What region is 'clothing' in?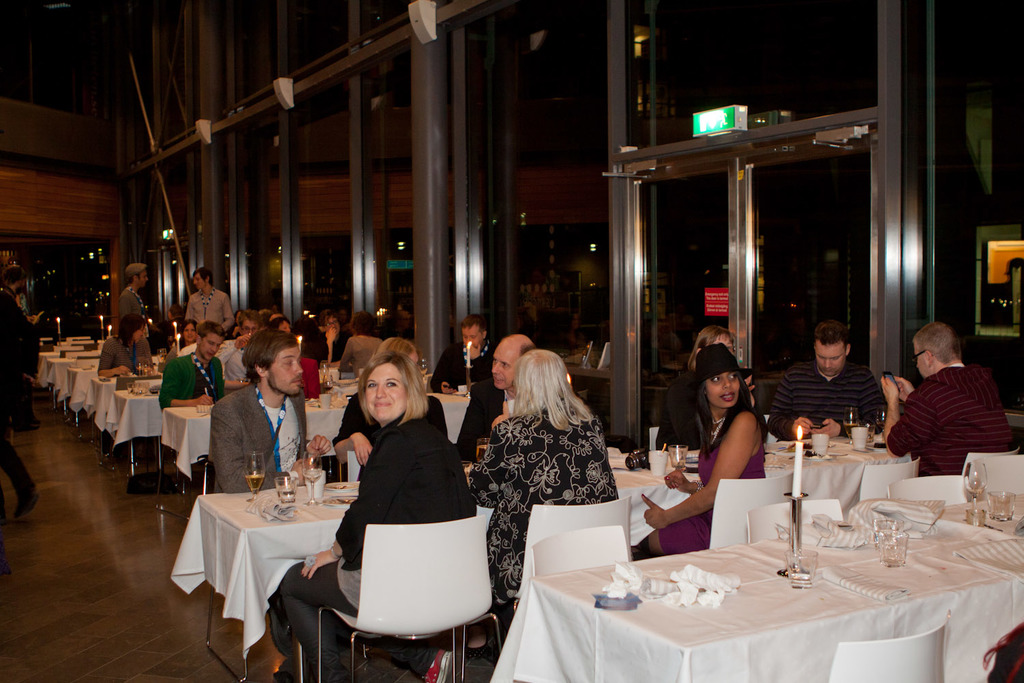
<box>2,302,38,482</box>.
